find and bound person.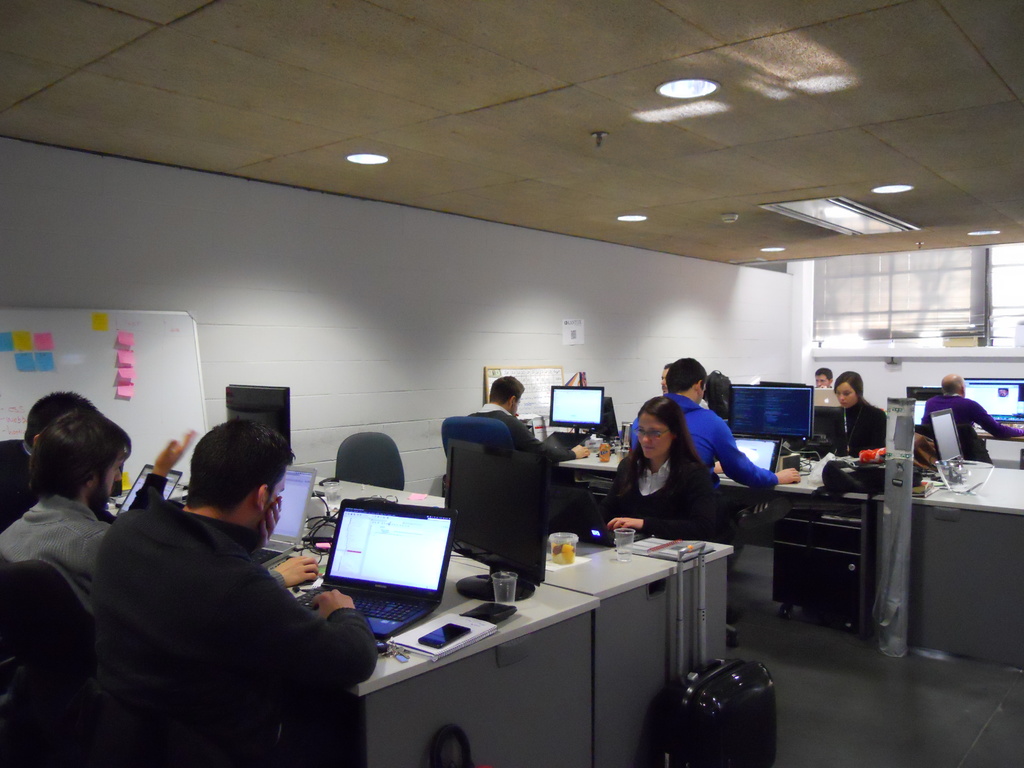
Bound: x1=826, y1=369, x2=890, y2=464.
